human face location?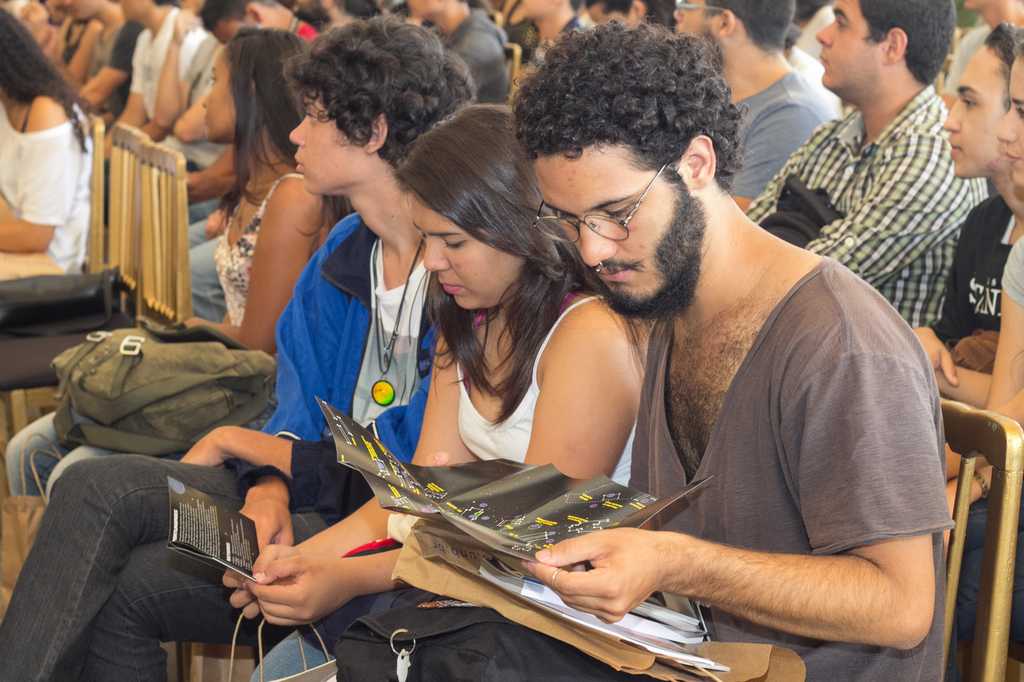
937:45:1005:180
